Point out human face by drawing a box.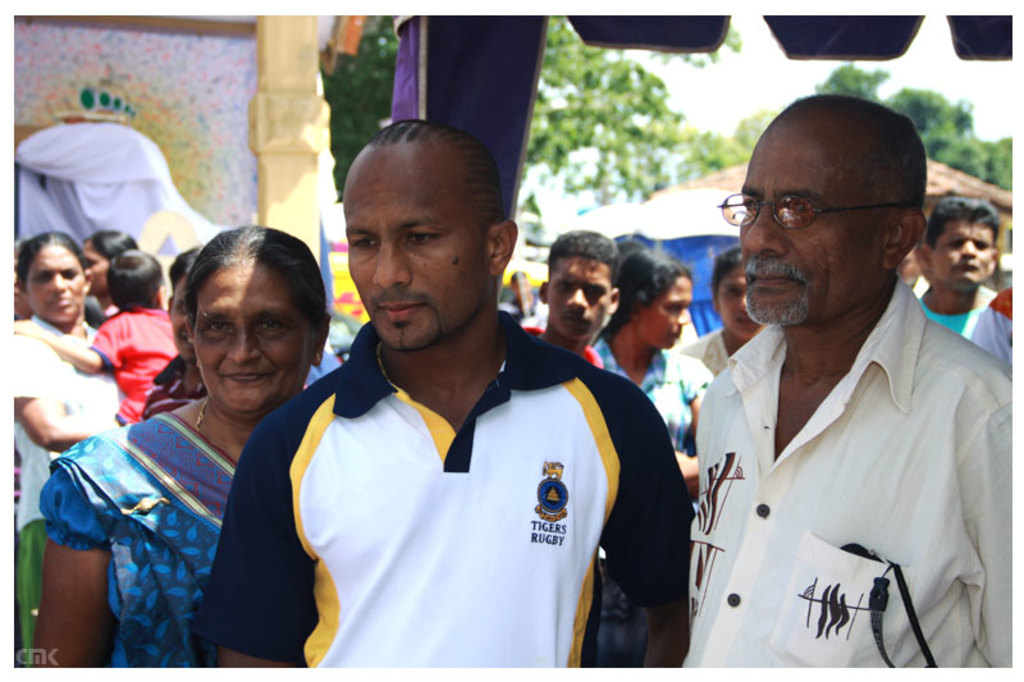
<region>928, 214, 998, 287</region>.
